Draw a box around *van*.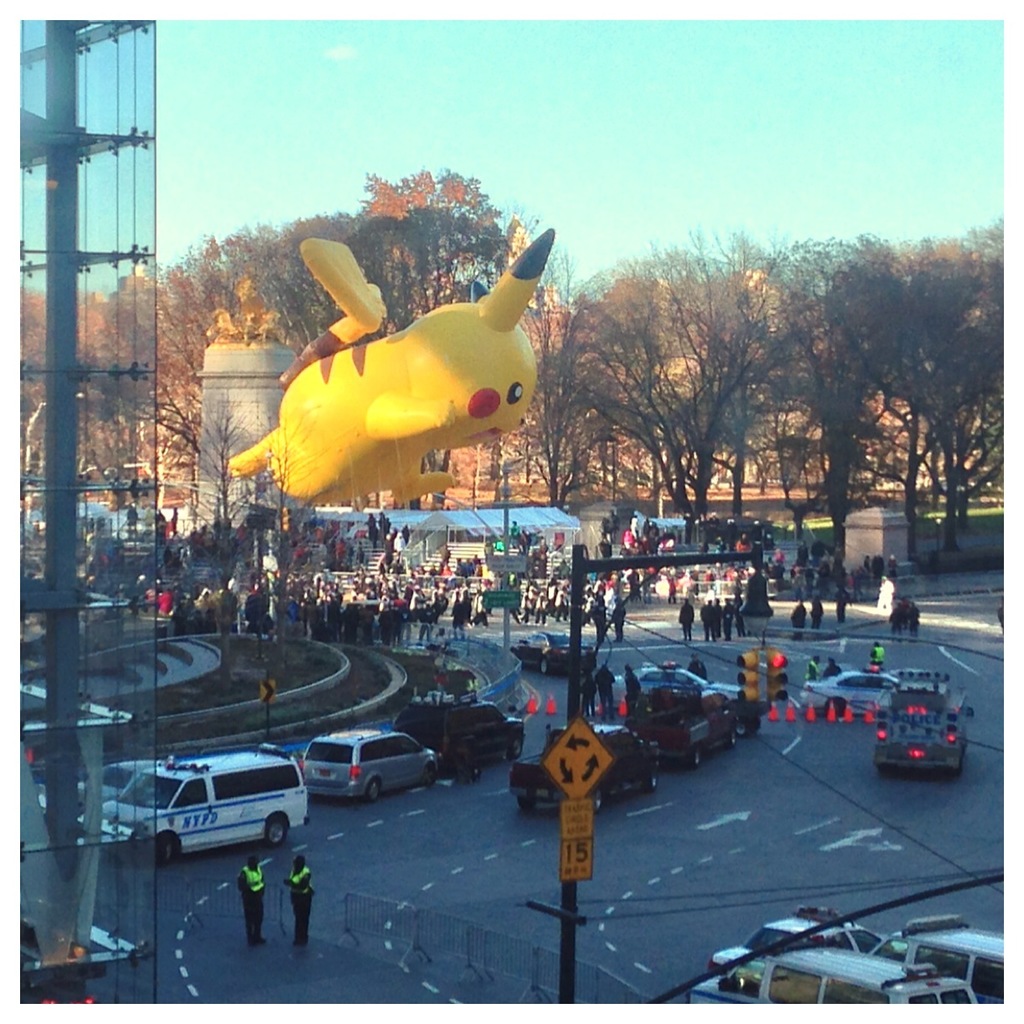
(left=904, top=921, right=1022, bottom=1007).
